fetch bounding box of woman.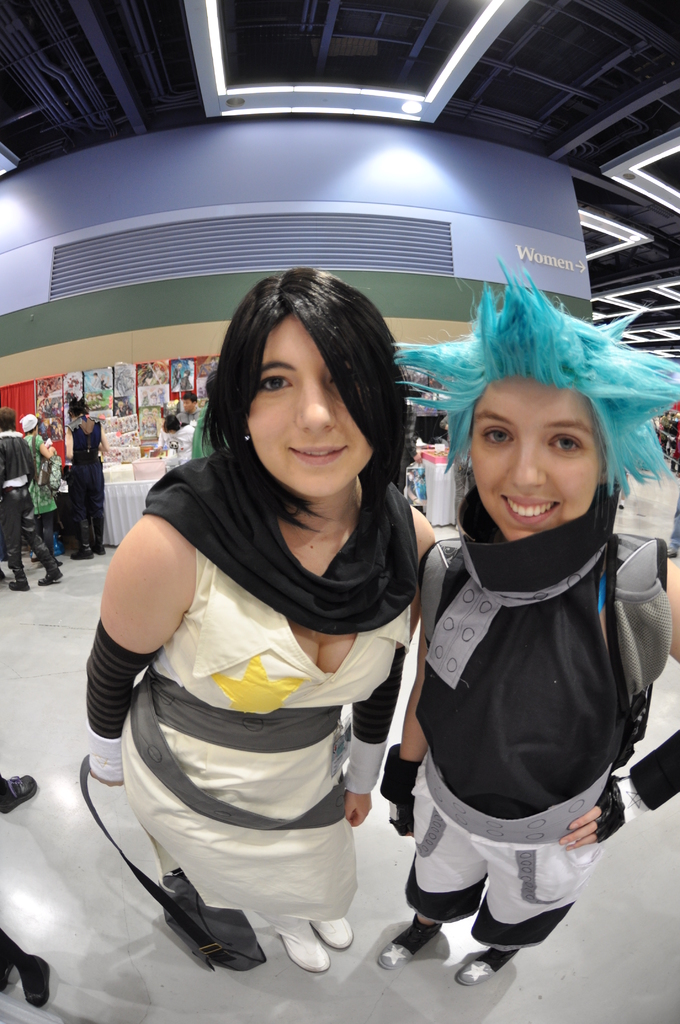
Bbox: x1=22 y1=413 x2=70 y2=564.
